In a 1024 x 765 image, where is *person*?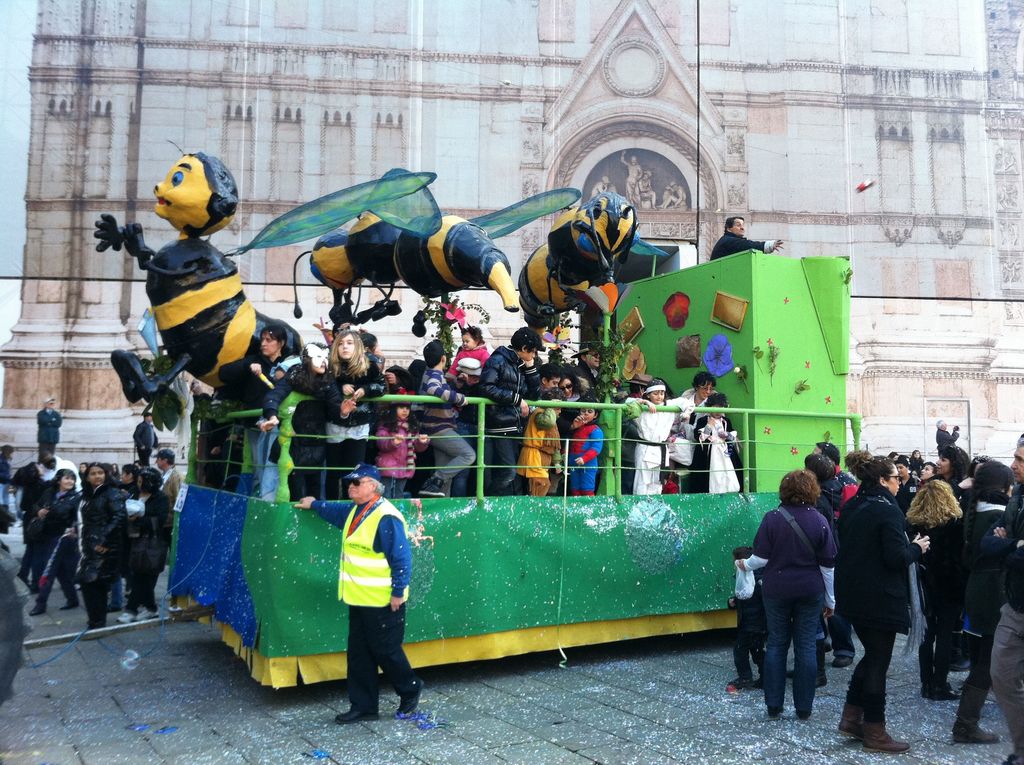
Rect(904, 477, 963, 701).
